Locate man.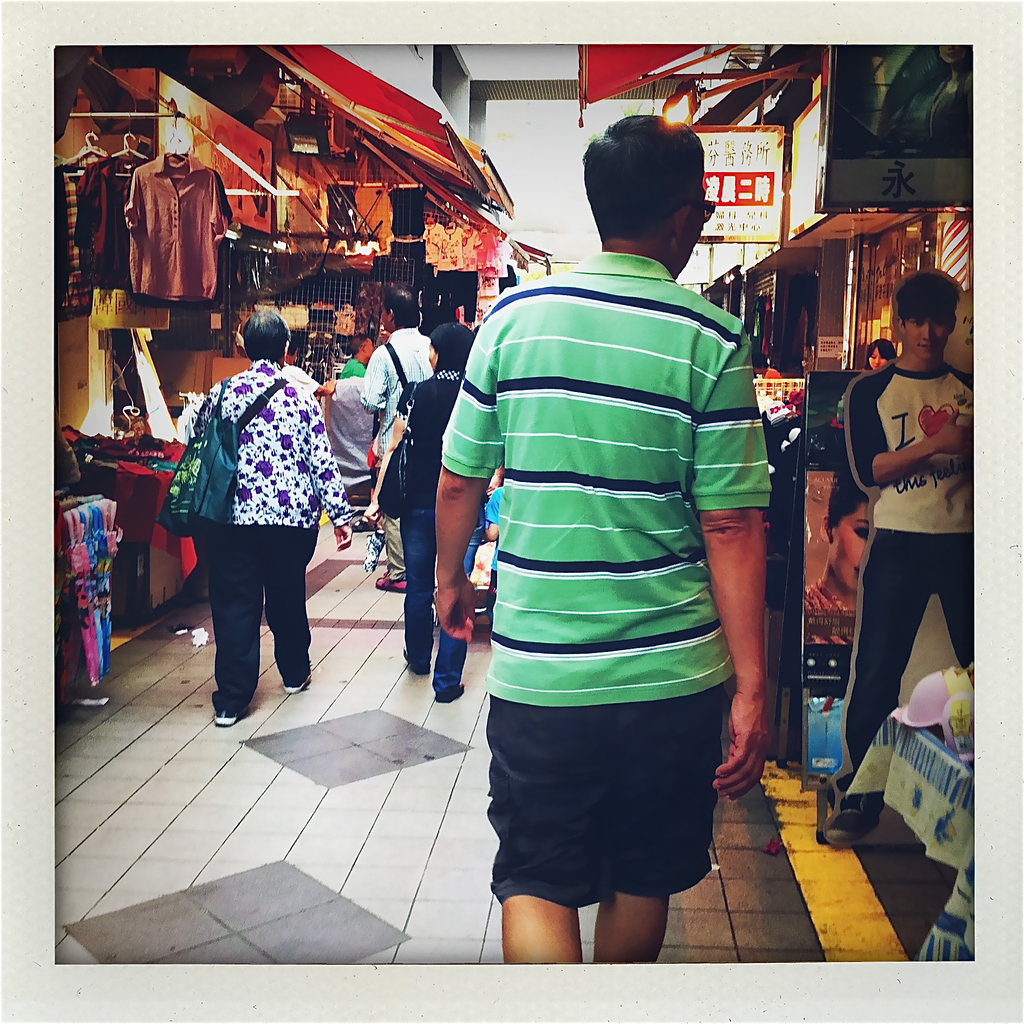
Bounding box: {"left": 177, "top": 306, "right": 354, "bottom": 728}.
